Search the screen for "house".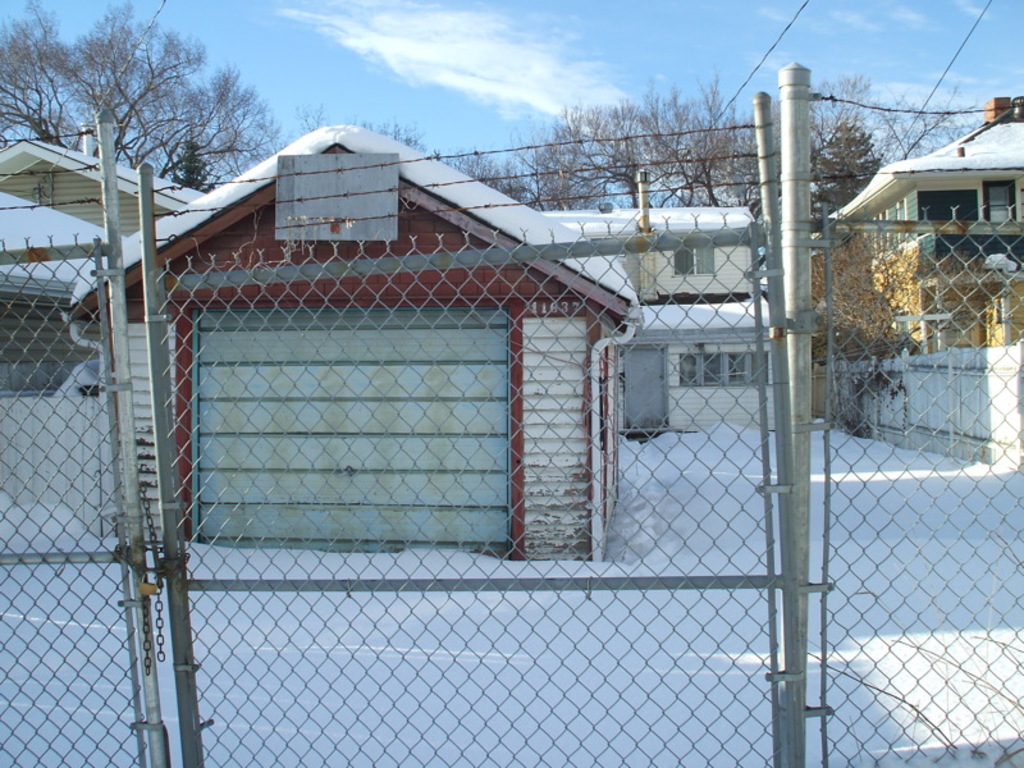
Found at <region>0, 124, 206, 393</region>.
